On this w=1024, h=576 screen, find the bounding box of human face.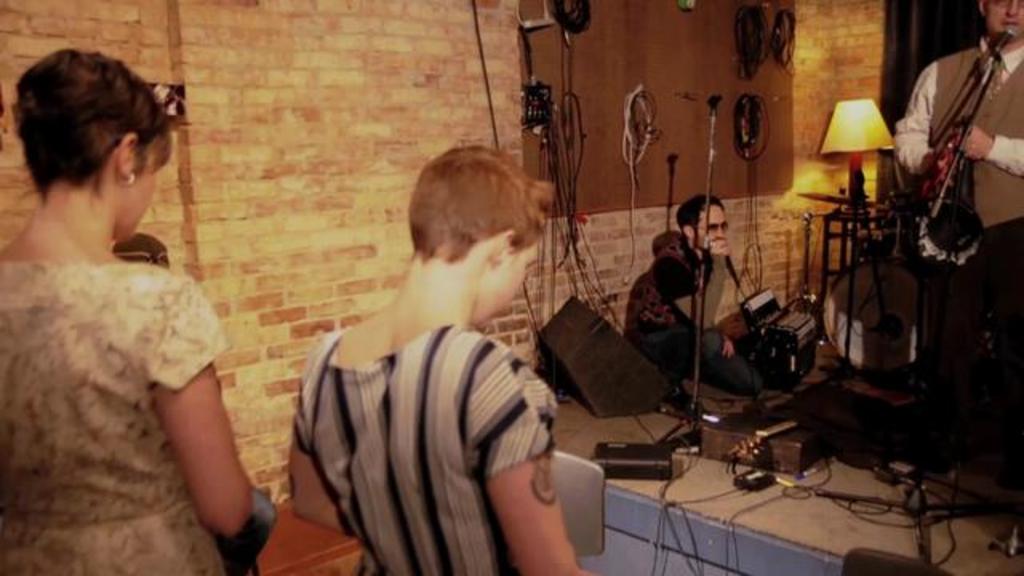
Bounding box: select_region(117, 158, 155, 240).
